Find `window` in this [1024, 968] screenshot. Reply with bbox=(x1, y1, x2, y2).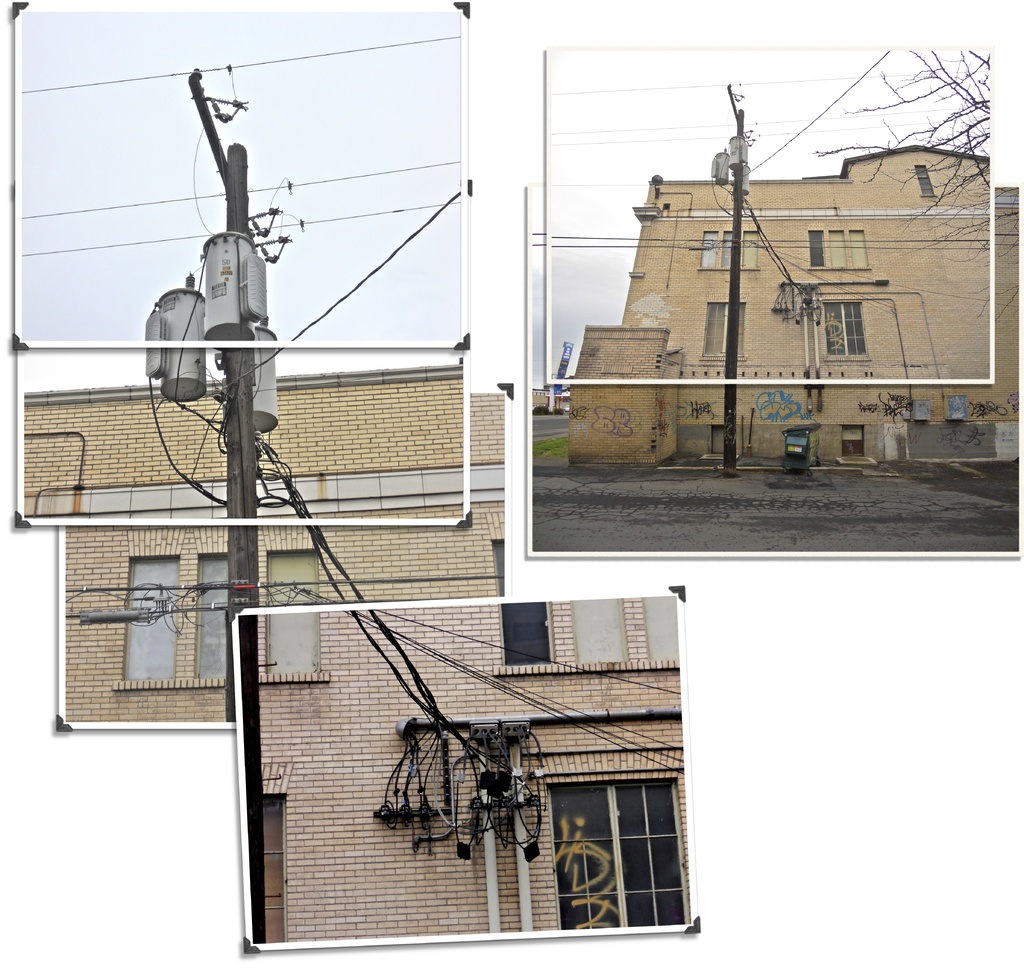
bbox=(536, 764, 661, 915).
